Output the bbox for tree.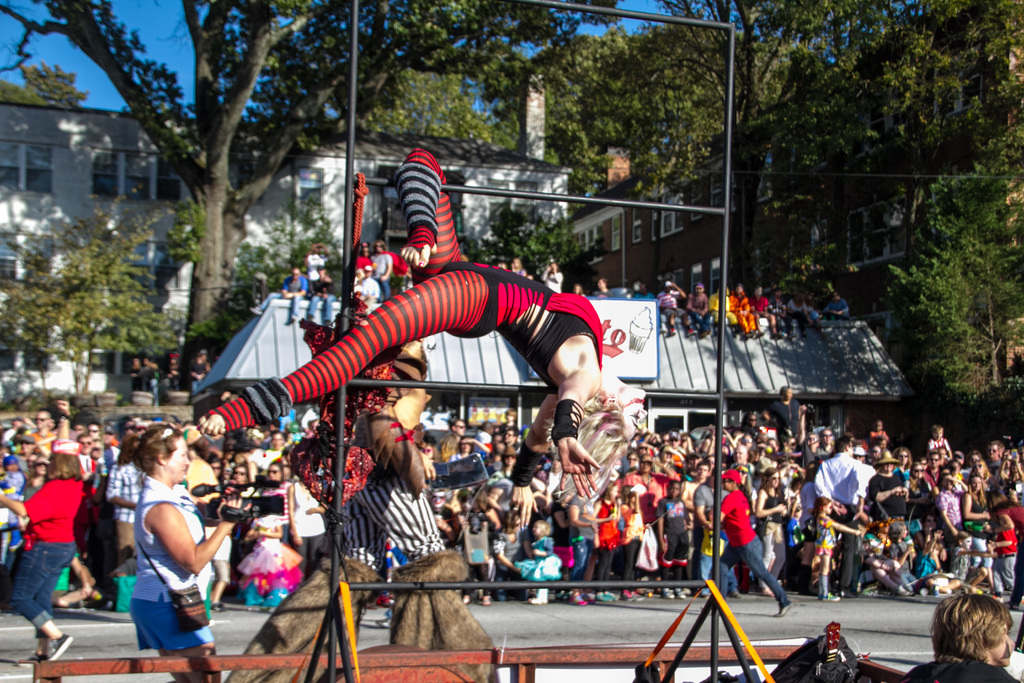
BBox(858, 155, 1023, 430).
